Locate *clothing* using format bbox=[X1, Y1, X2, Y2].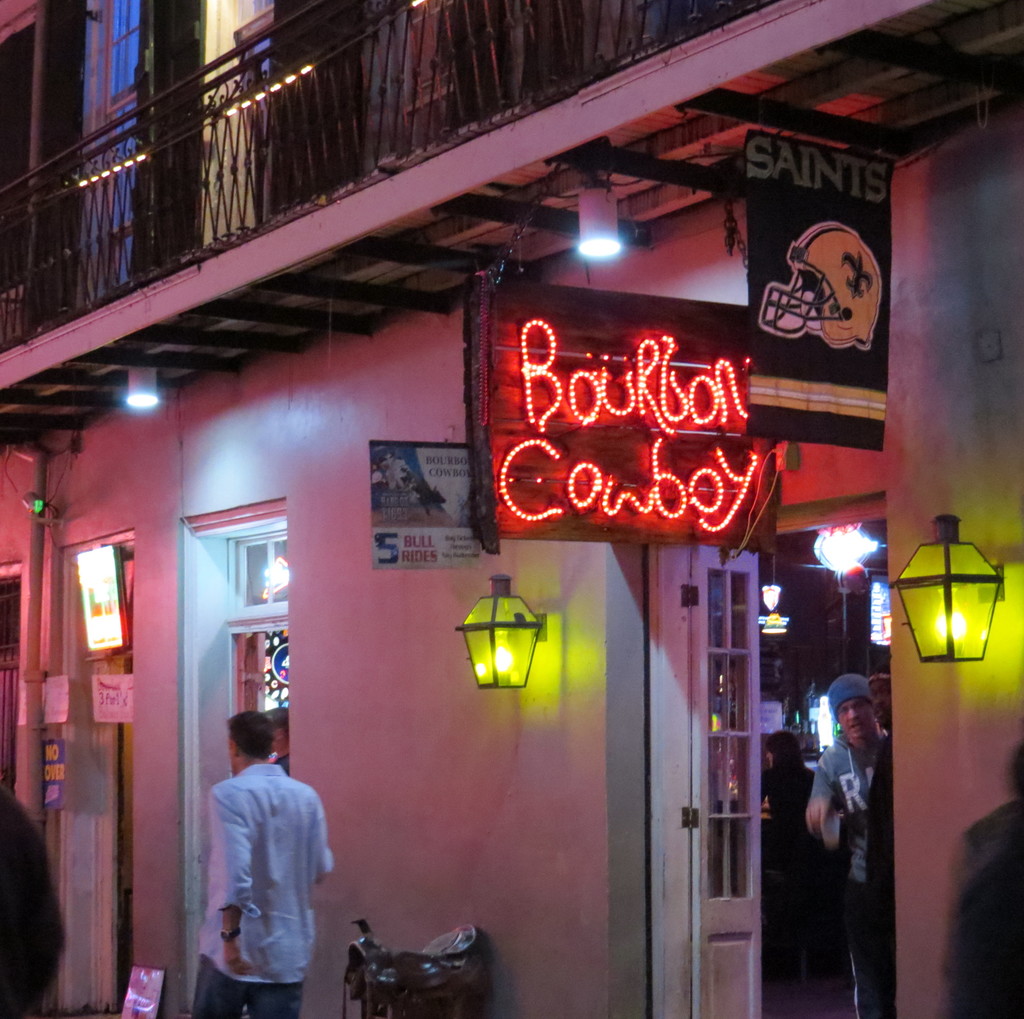
bbox=[940, 795, 1023, 1018].
